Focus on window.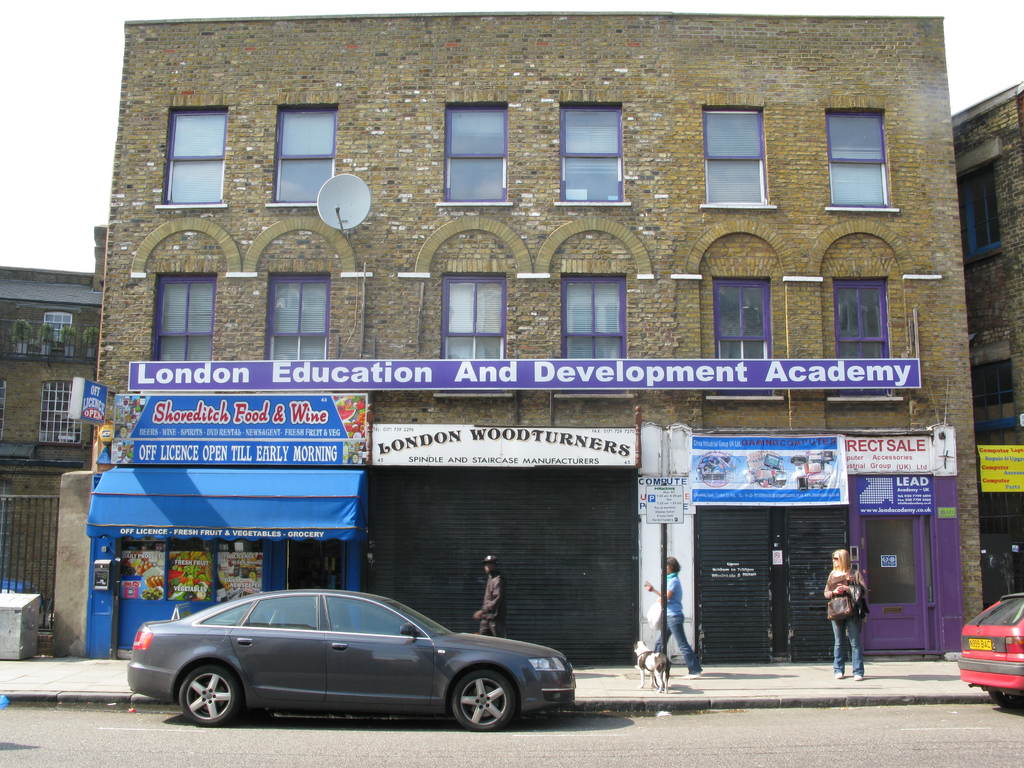
Focused at bbox(970, 352, 1023, 428).
